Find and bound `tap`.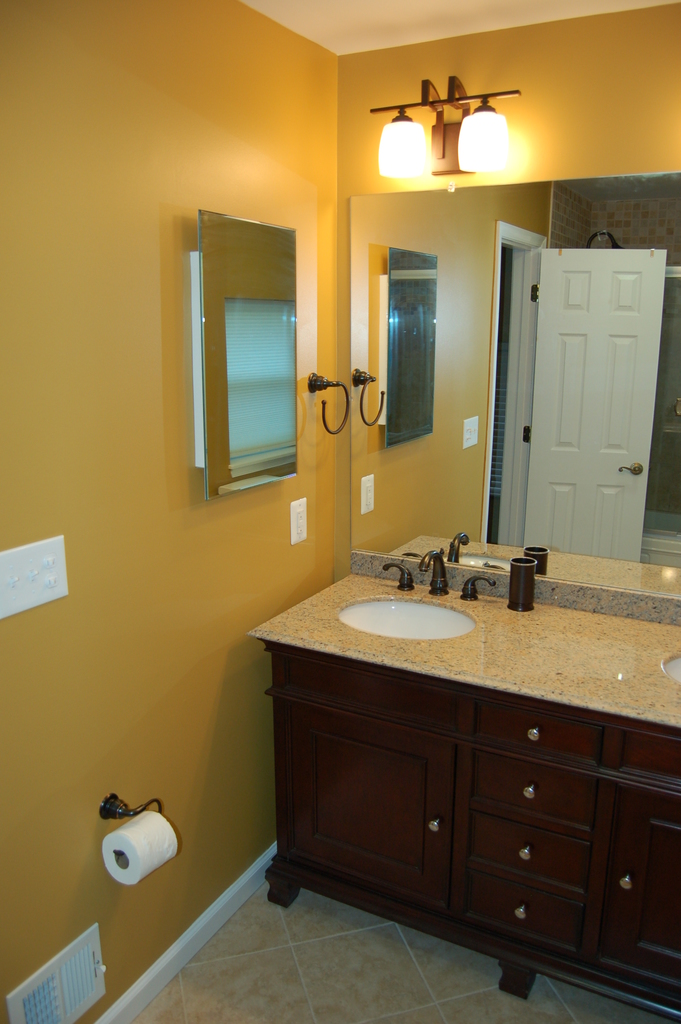
Bound: region(417, 548, 452, 595).
